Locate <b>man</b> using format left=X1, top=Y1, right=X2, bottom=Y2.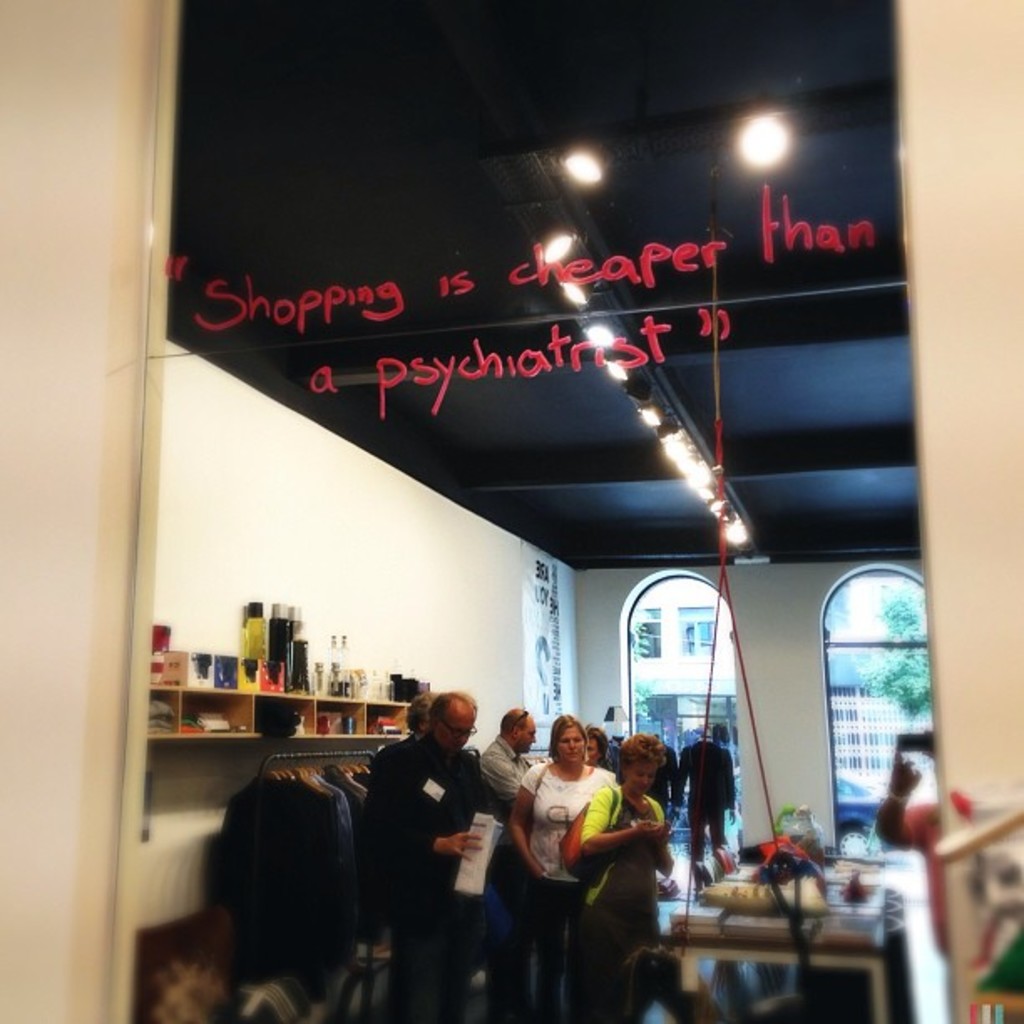
left=673, top=730, right=743, bottom=867.
